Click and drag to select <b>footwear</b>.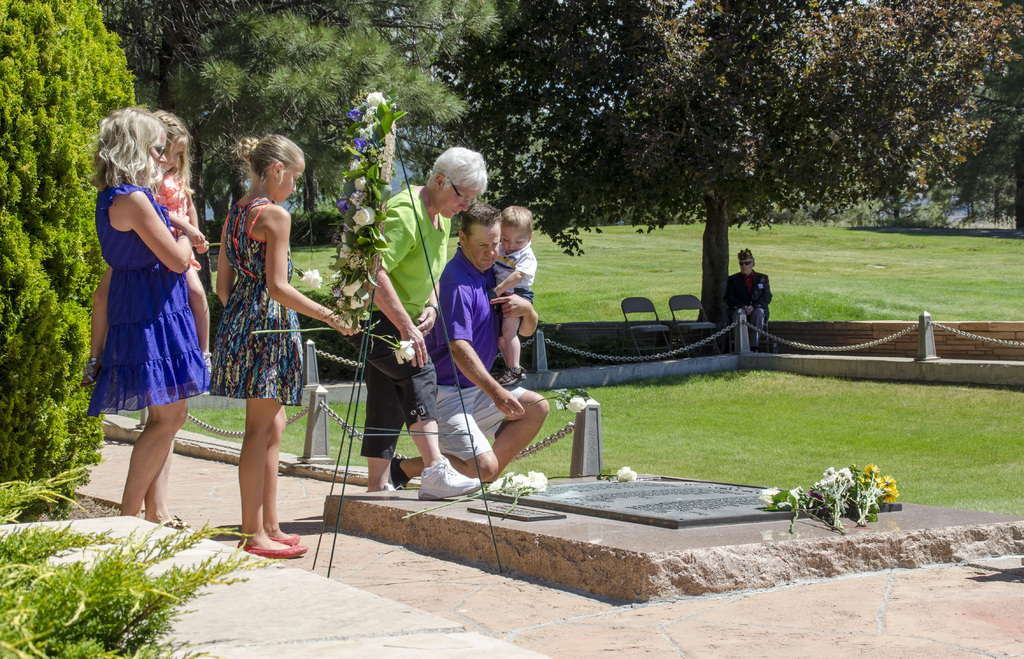
Selection: BBox(417, 457, 480, 501).
